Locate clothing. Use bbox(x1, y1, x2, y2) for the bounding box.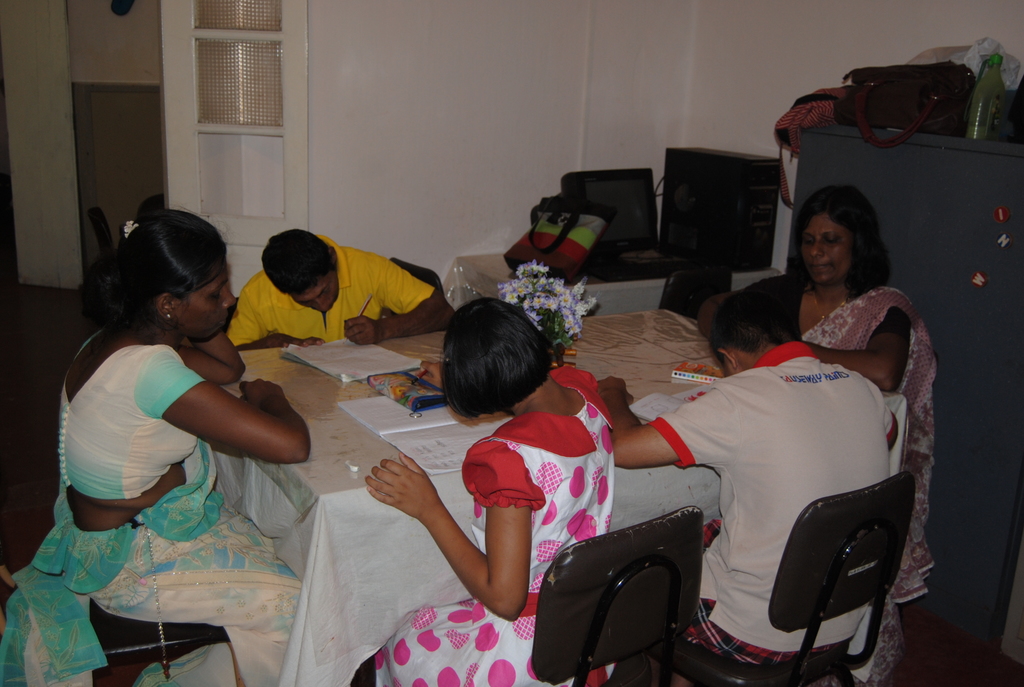
bbox(224, 233, 434, 349).
